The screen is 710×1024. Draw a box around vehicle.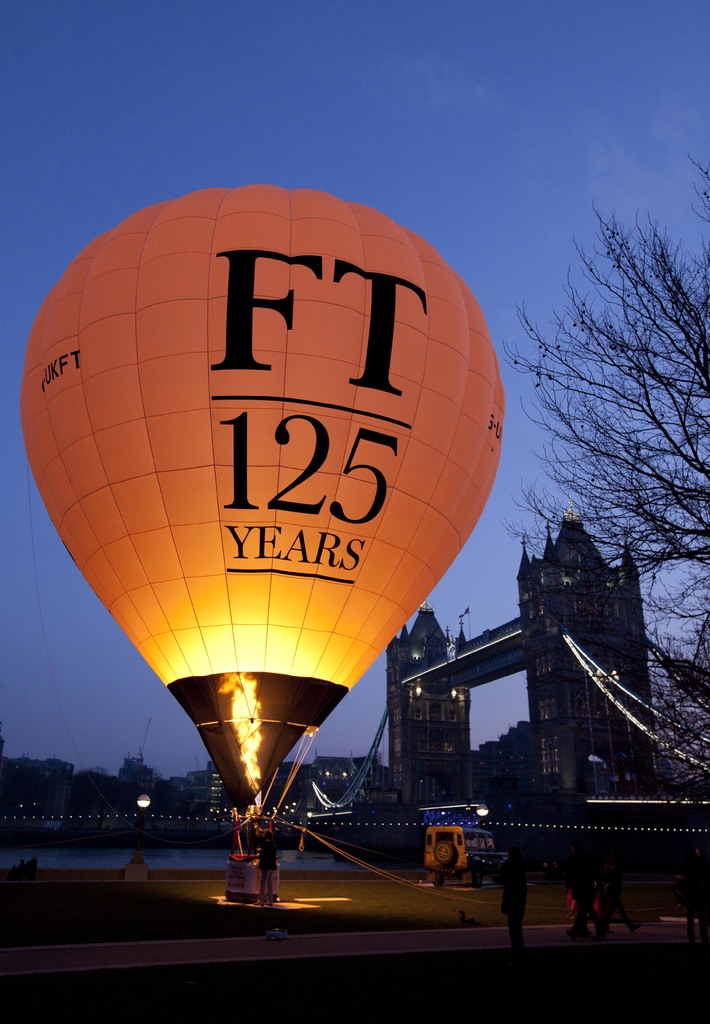
bbox=[417, 823, 502, 892].
